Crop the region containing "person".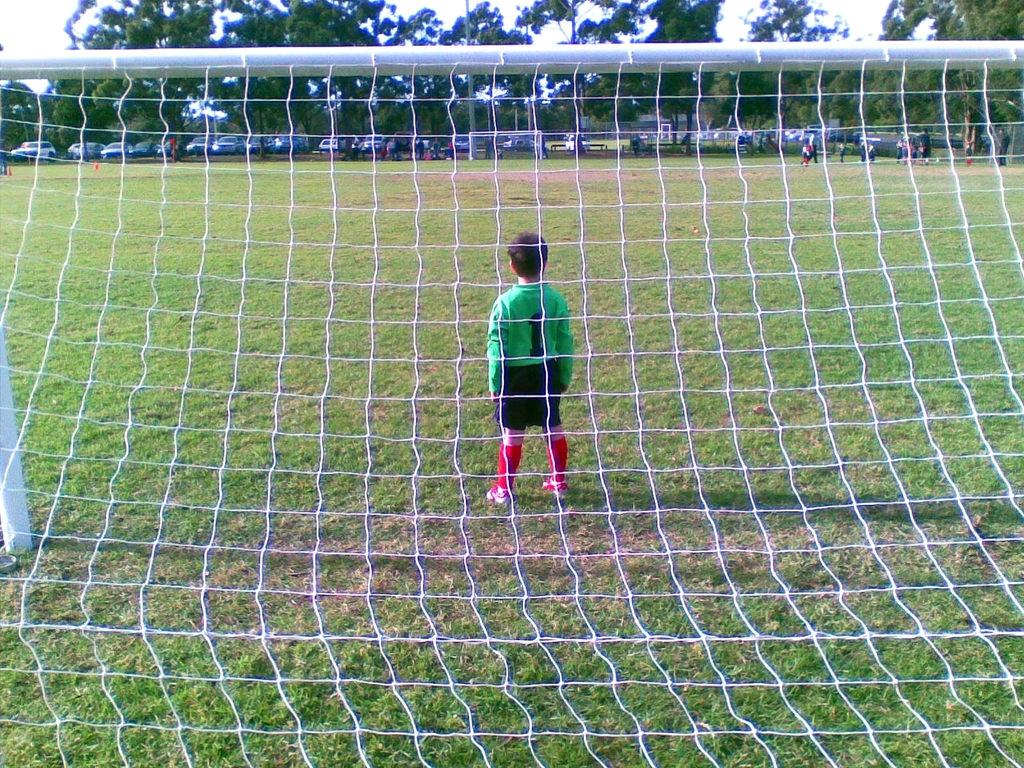
Crop region: region(836, 143, 849, 164).
